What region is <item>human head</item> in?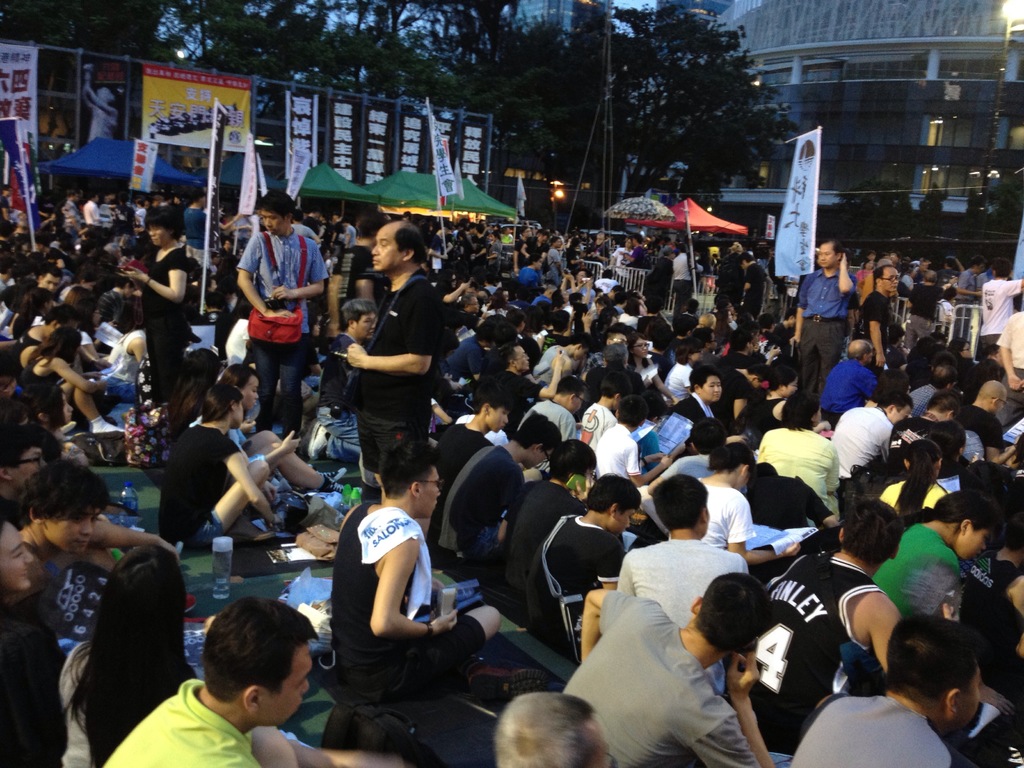
rect(927, 421, 968, 462).
